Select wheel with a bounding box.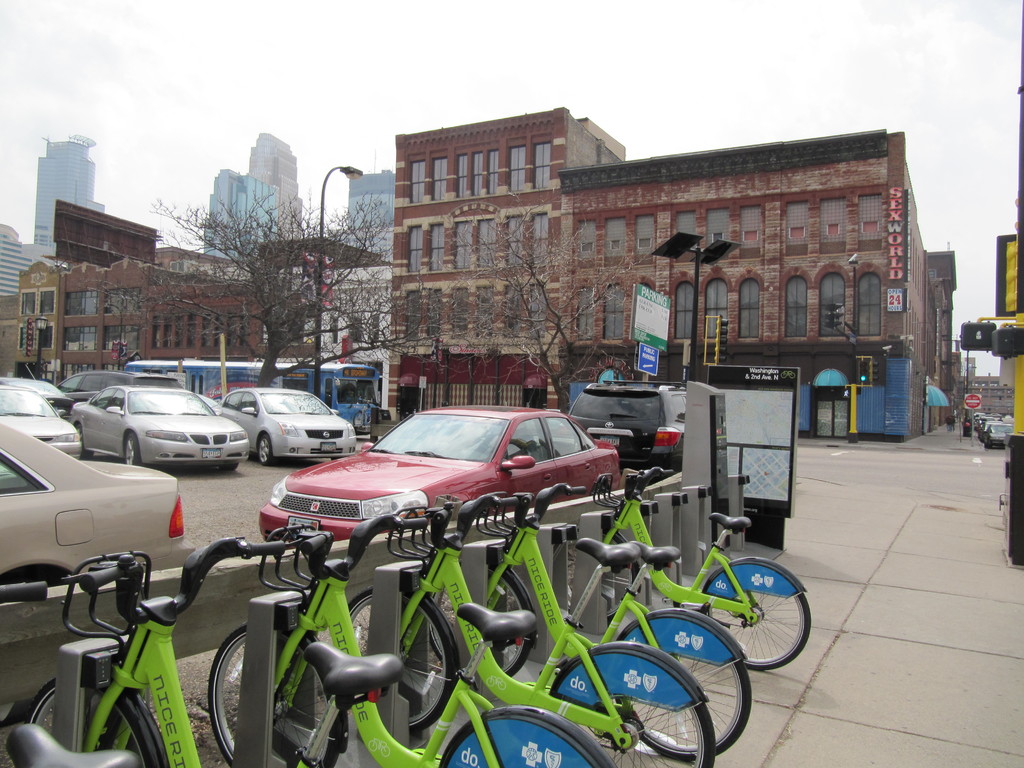
bbox=[24, 685, 165, 767].
